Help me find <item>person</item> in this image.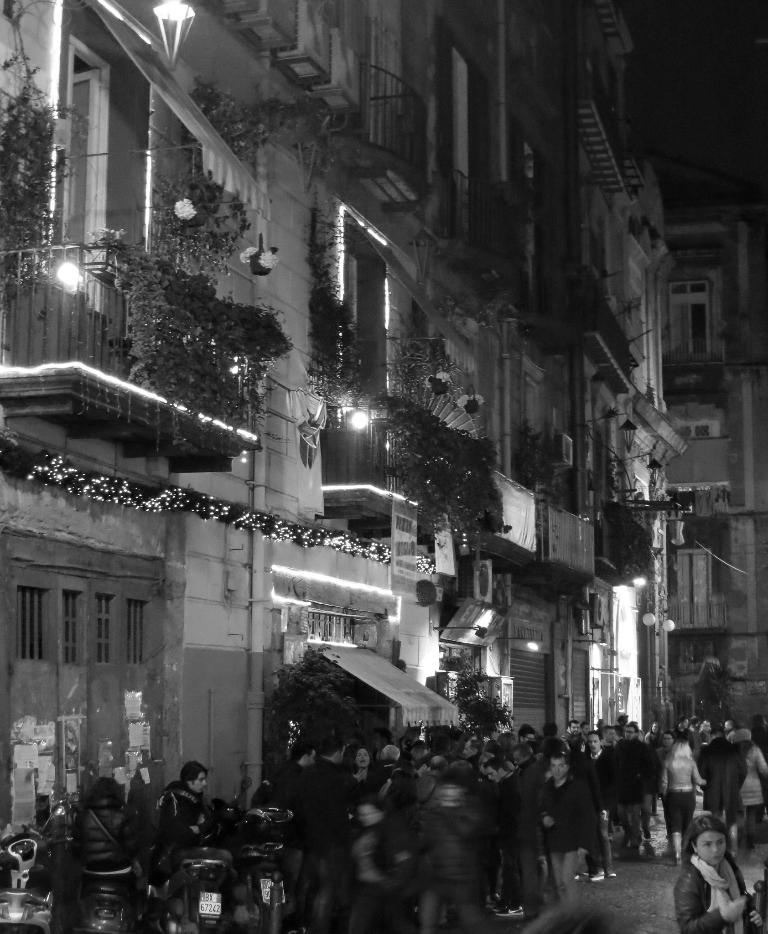
Found it: x1=530 y1=748 x2=596 y2=911.
